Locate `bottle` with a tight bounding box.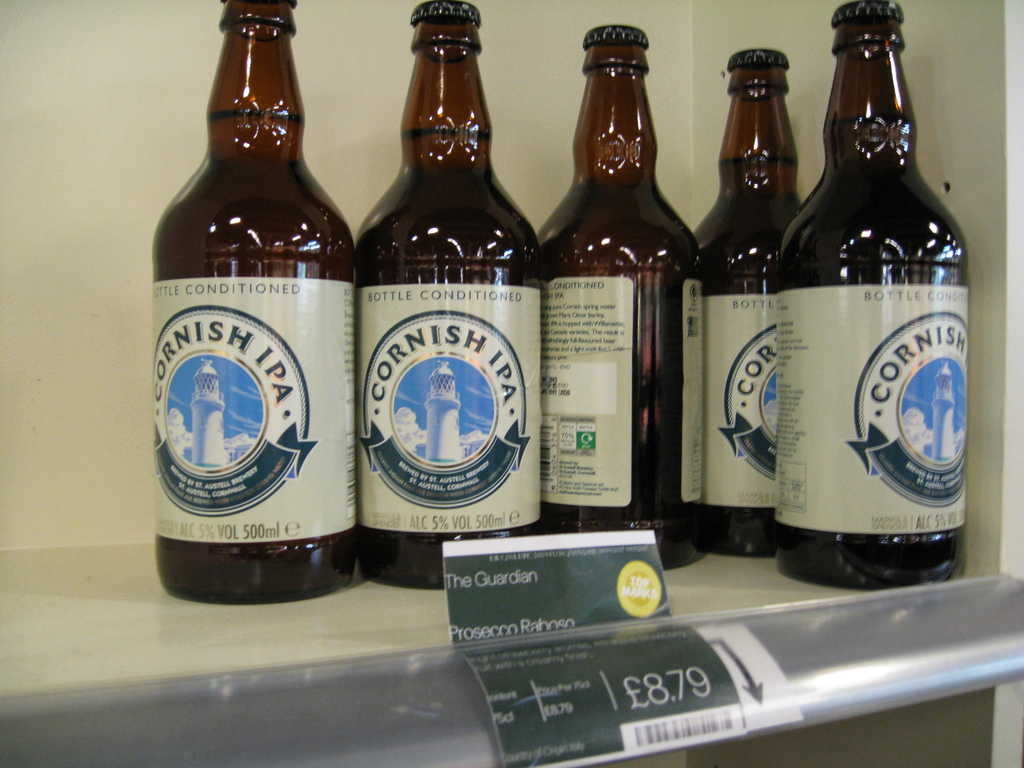
box(153, 0, 355, 605).
